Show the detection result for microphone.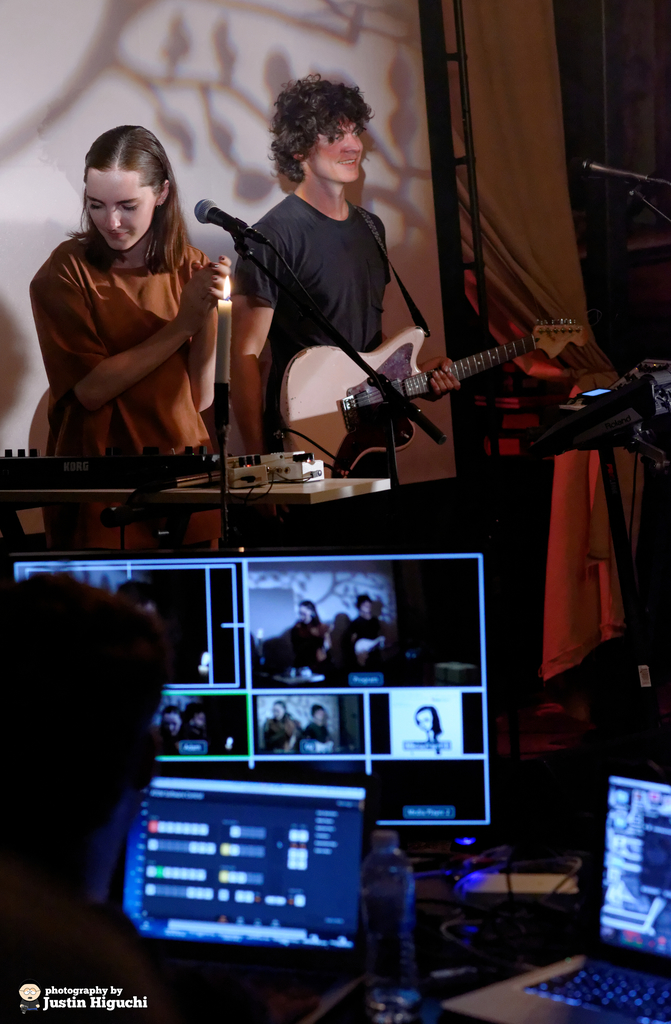
detection(573, 154, 669, 188).
